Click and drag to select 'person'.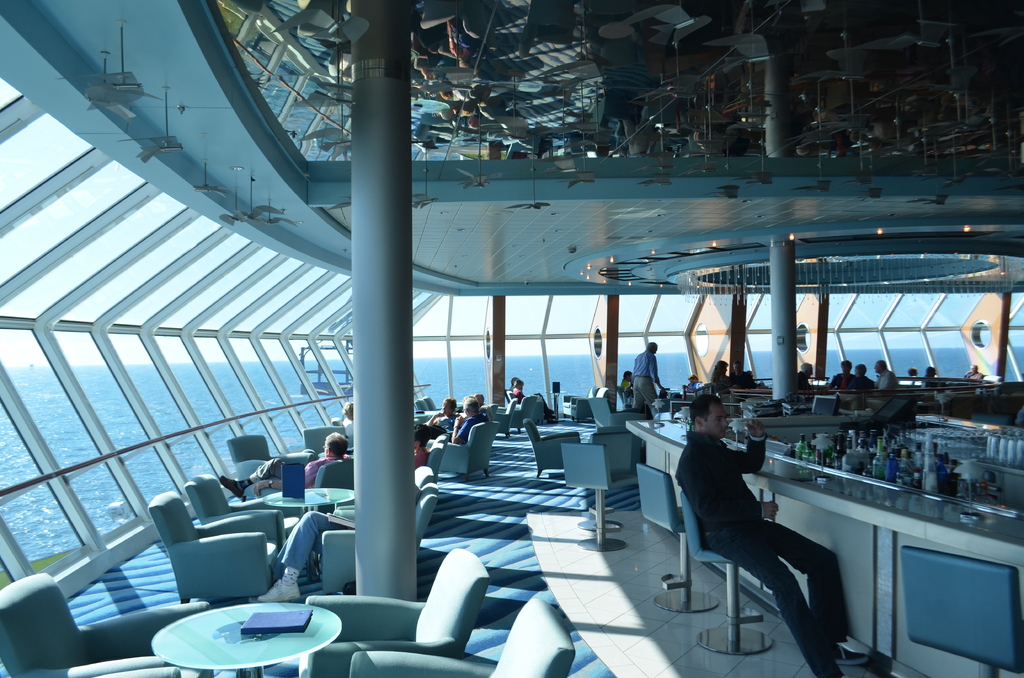
Selection: Rect(426, 398, 462, 432).
